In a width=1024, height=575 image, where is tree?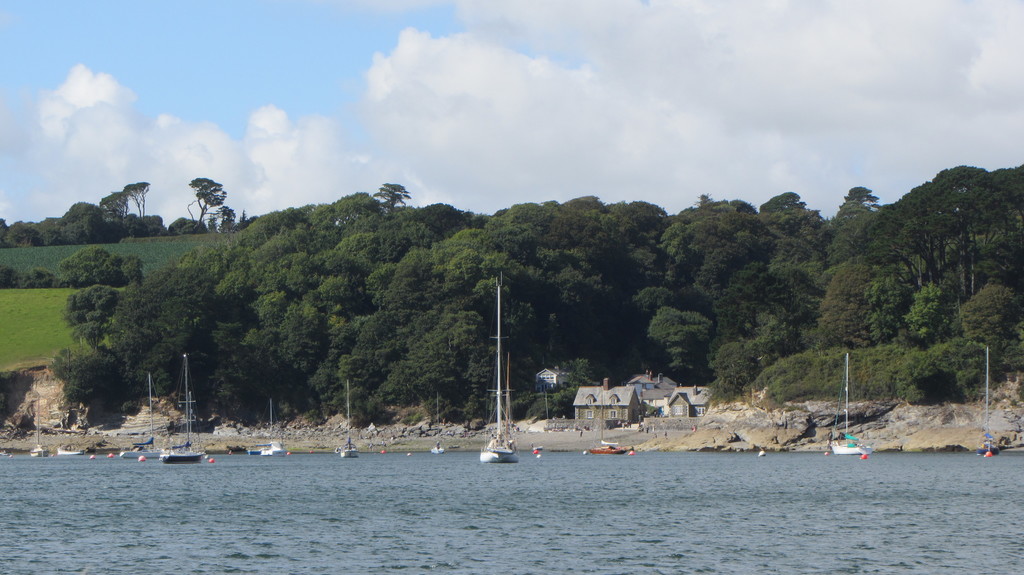
locate(120, 178, 157, 218).
